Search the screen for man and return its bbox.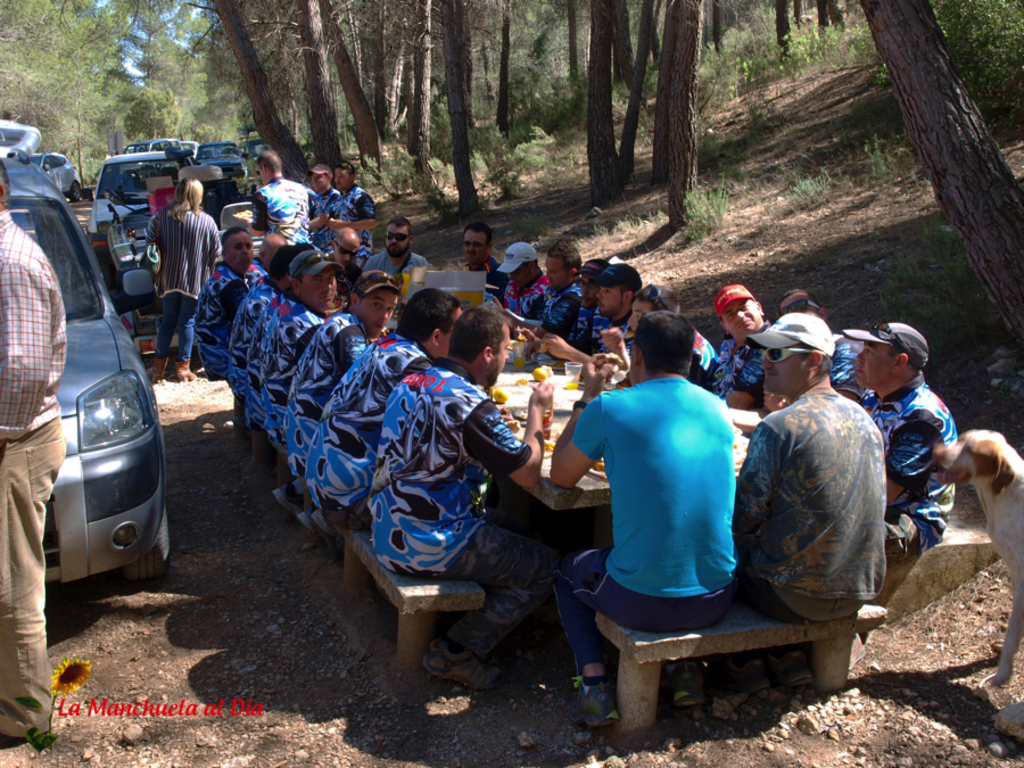
Found: (x1=732, y1=312, x2=889, y2=694).
